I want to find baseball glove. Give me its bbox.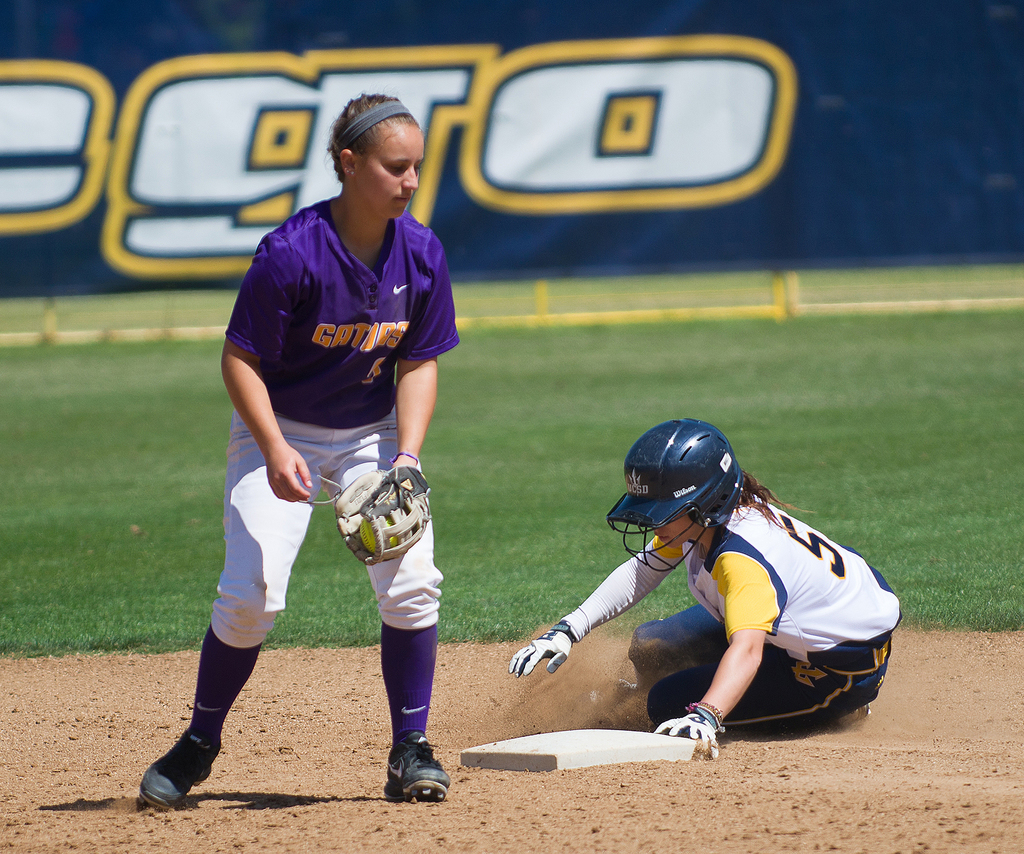
box(655, 705, 738, 761).
